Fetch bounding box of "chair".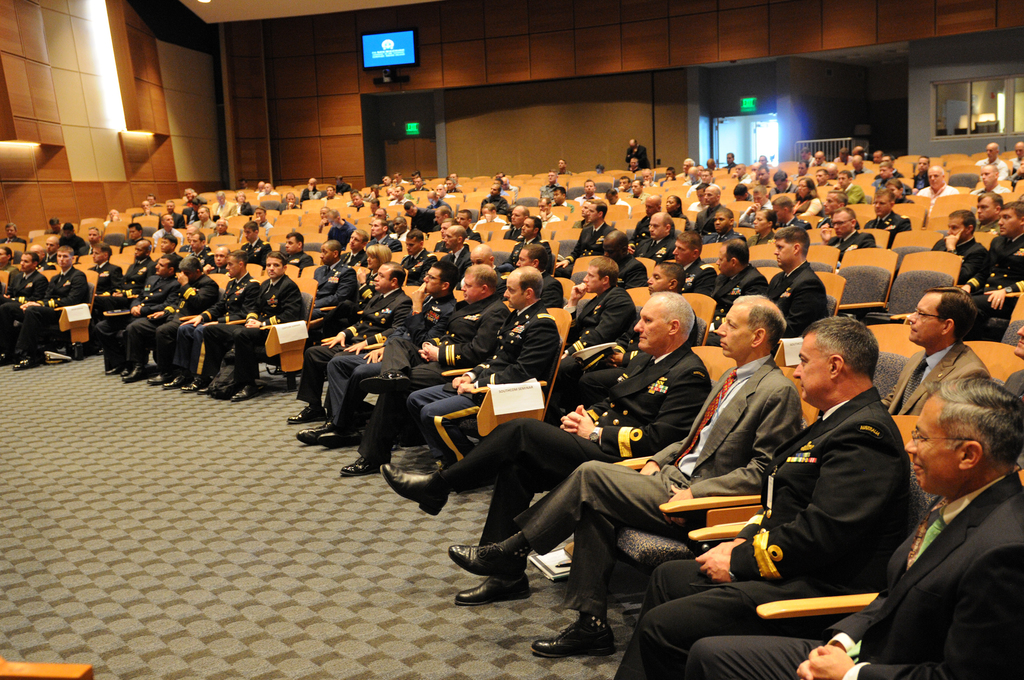
Bbox: x1=397, y1=280, x2=425, y2=317.
